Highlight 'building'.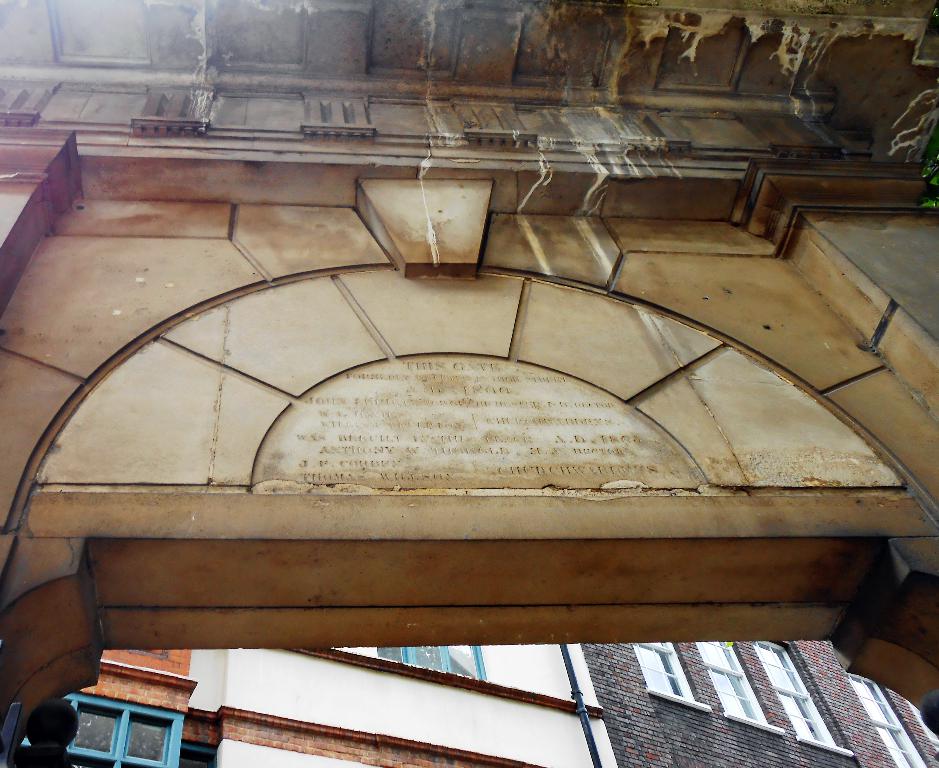
Highlighted region: (0,0,938,767).
